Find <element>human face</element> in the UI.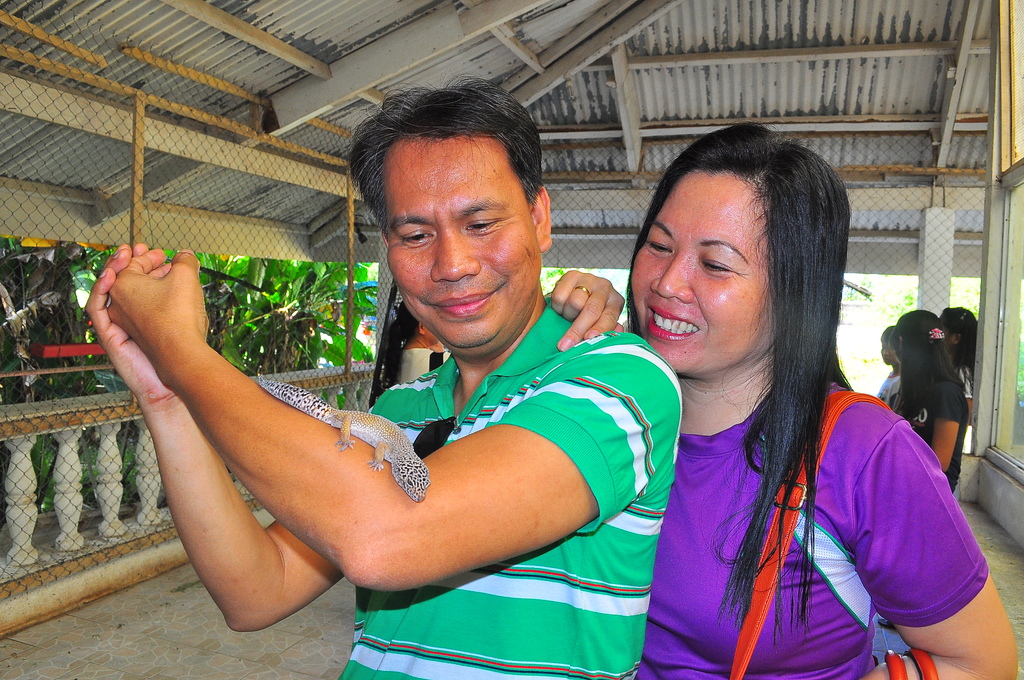
UI element at bbox(630, 171, 775, 376).
